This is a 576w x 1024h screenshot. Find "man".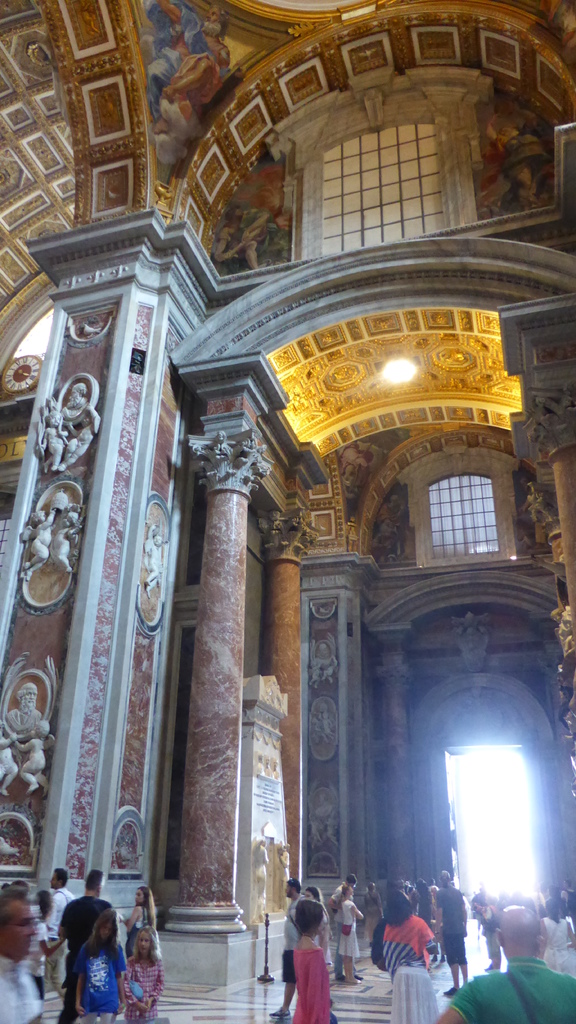
Bounding box: detection(270, 877, 308, 1018).
